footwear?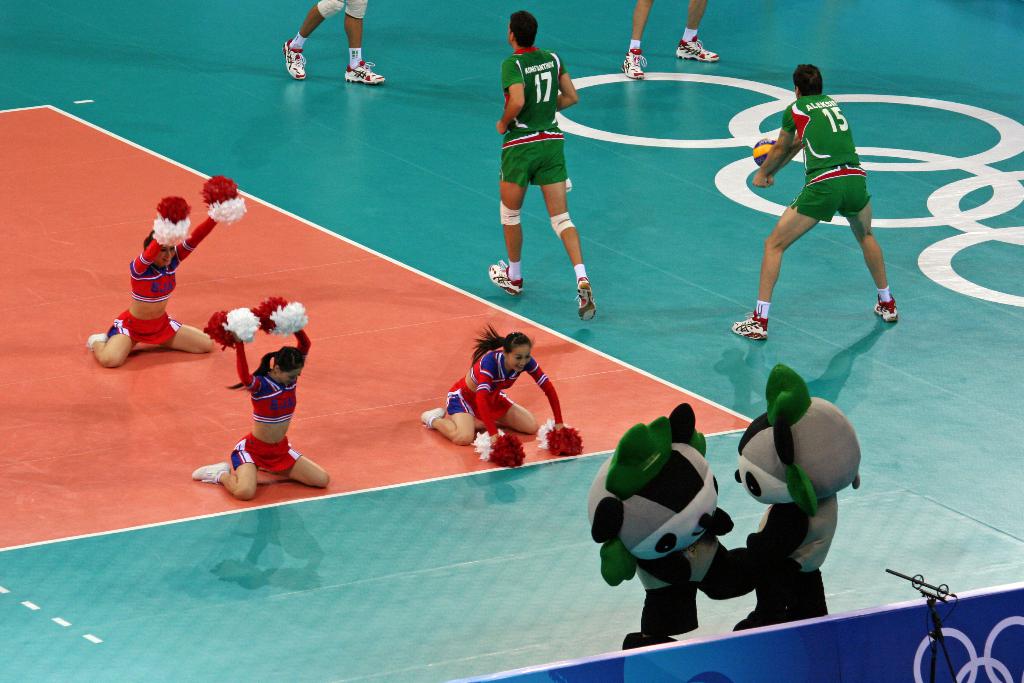
crop(84, 334, 108, 349)
